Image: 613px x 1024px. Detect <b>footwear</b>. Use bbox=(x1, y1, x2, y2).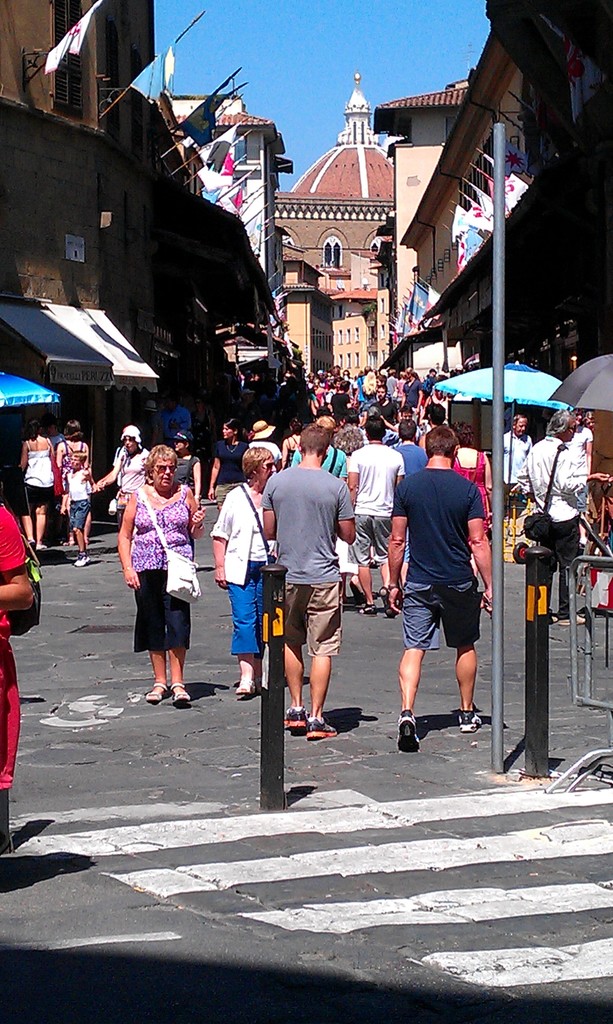
bbox=(233, 674, 257, 702).
